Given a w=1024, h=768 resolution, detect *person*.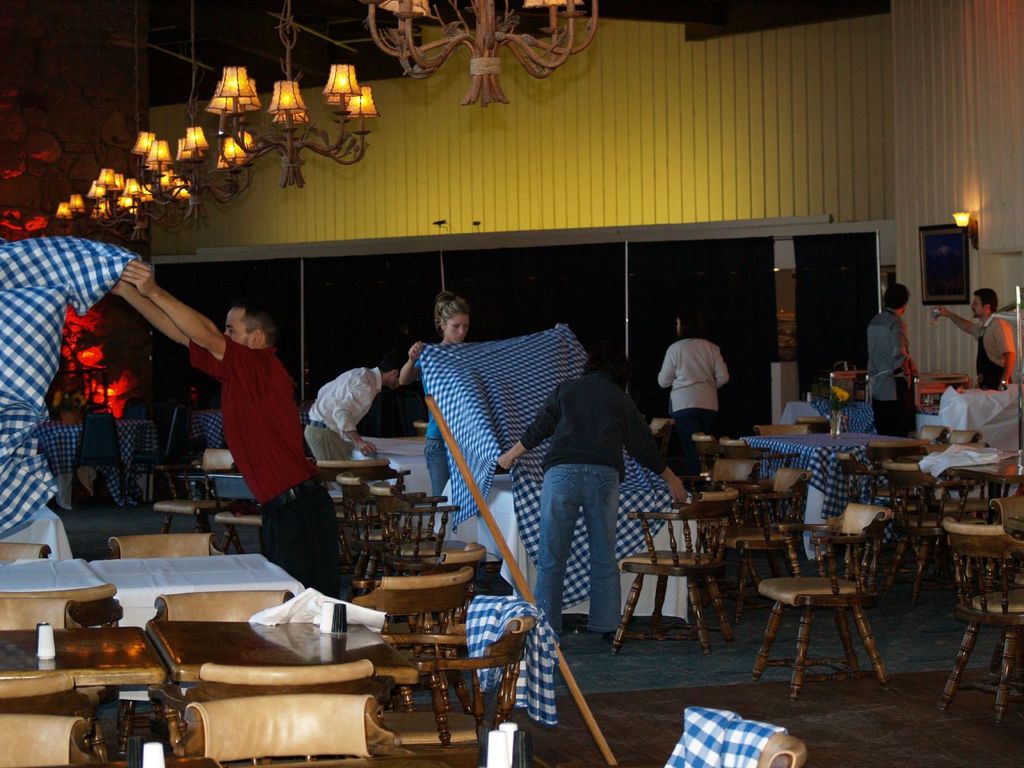
select_region(494, 348, 691, 640).
